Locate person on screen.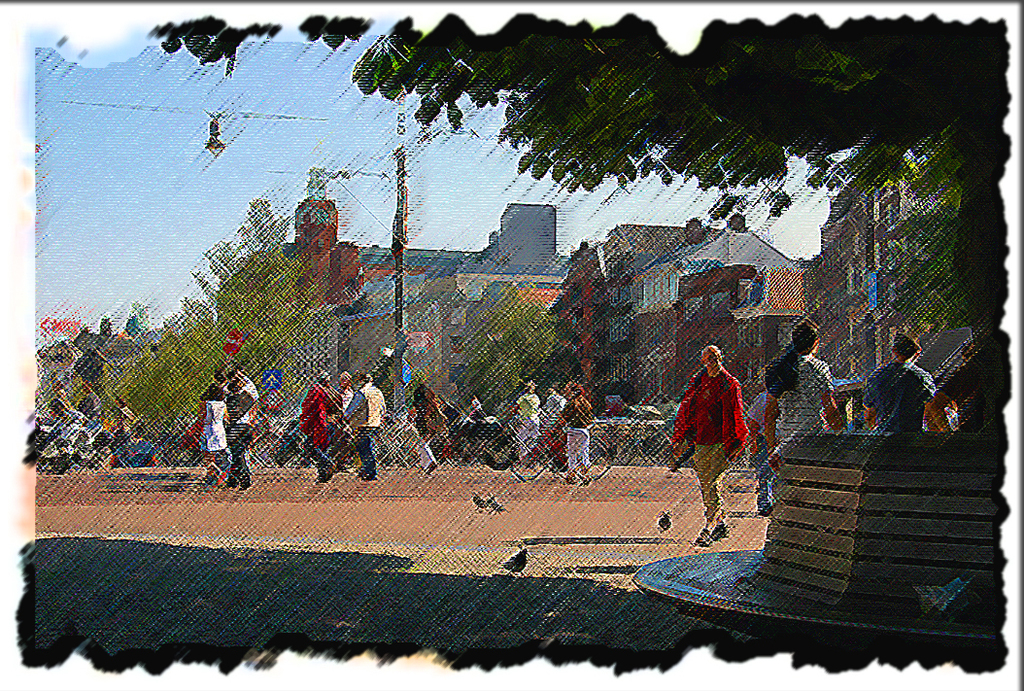
On screen at crop(302, 369, 335, 479).
